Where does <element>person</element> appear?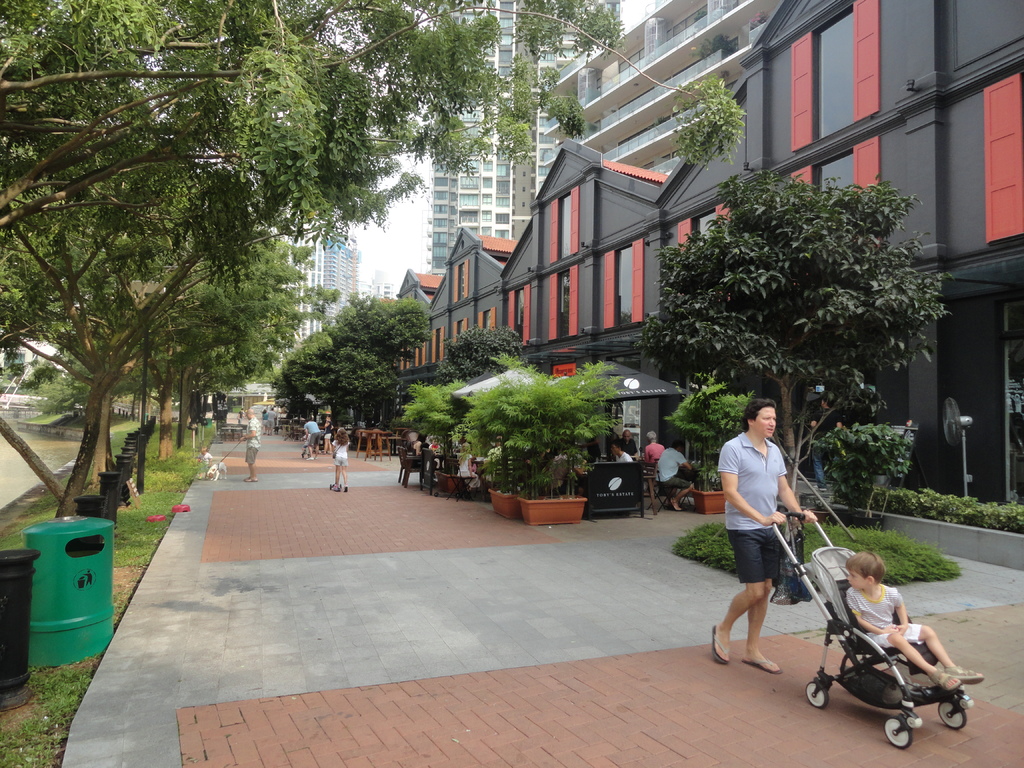
Appears at {"x1": 332, "y1": 424, "x2": 352, "y2": 495}.
